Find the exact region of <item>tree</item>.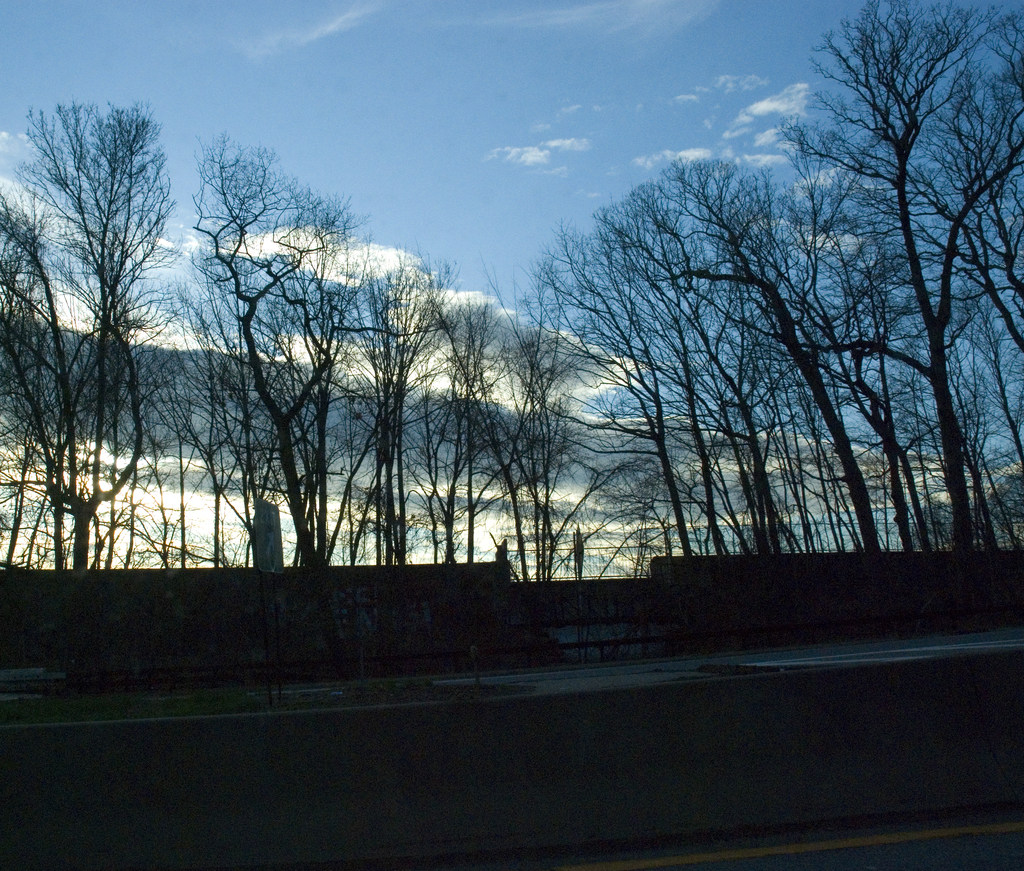
Exact region: {"x1": 0, "y1": 188, "x2": 88, "y2": 571}.
